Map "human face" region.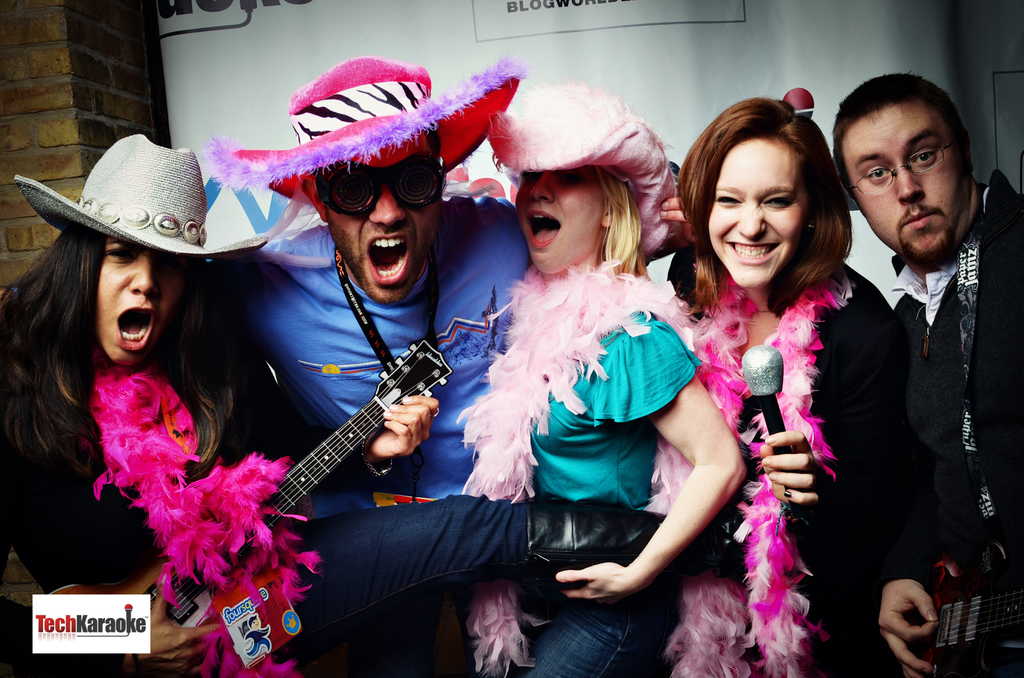
Mapped to x1=708 y1=138 x2=813 y2=290.
